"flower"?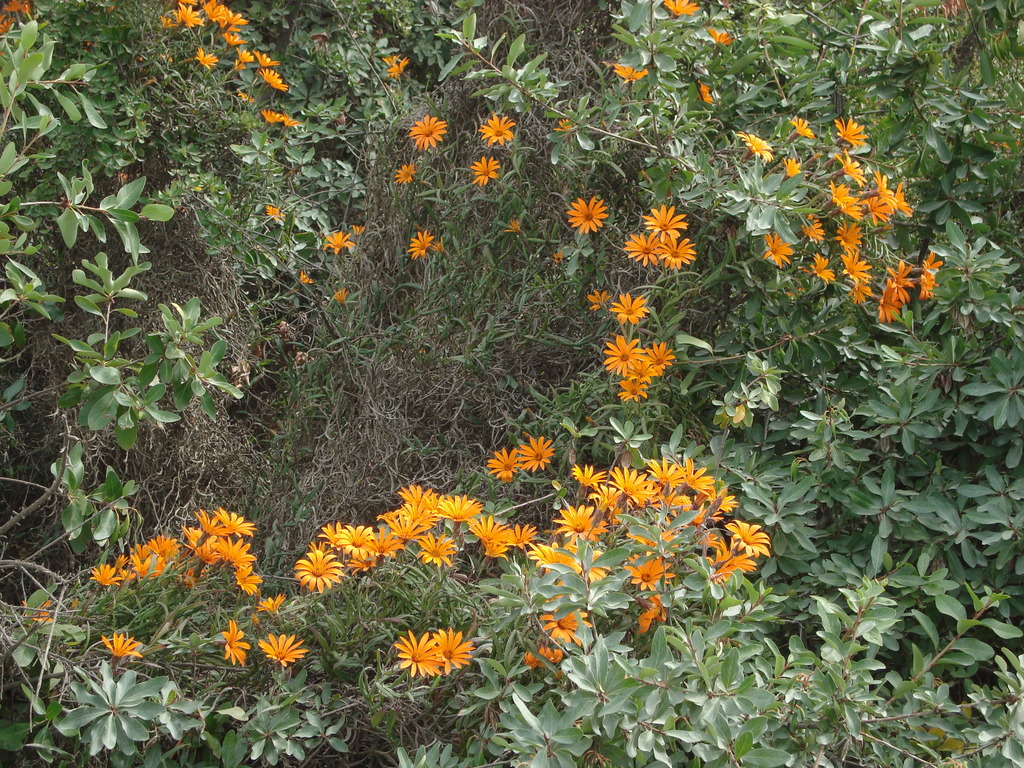
detection(408, 114, 447, 150)
